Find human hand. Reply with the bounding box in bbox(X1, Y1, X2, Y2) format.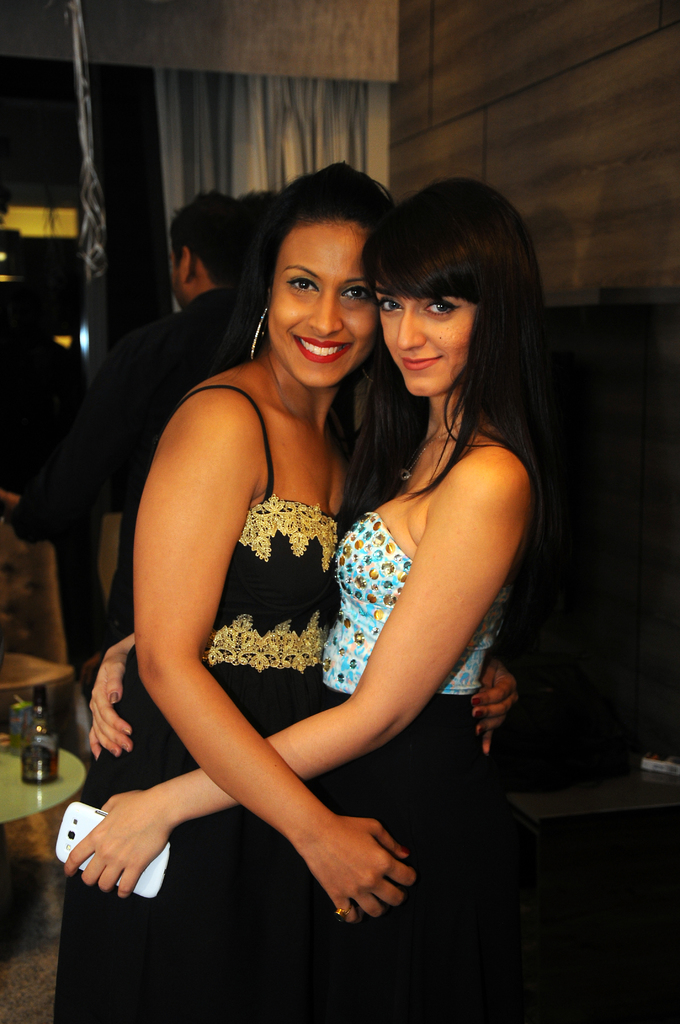
bbox(53, 753, 219, 897).
